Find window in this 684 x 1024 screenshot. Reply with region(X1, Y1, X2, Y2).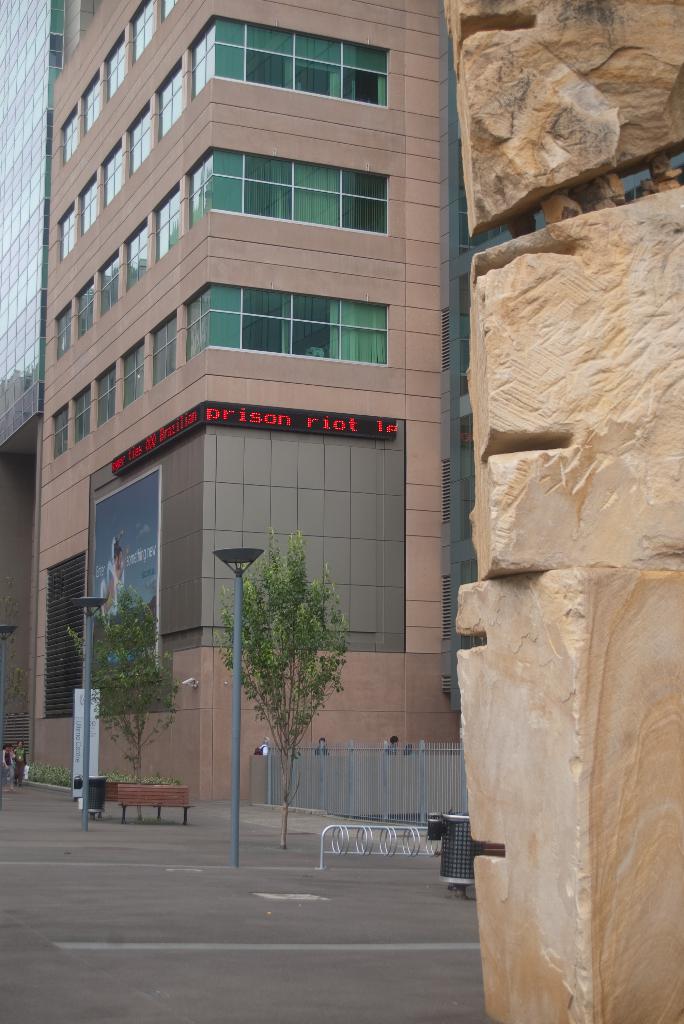
region(191, 16, 399, 100).
